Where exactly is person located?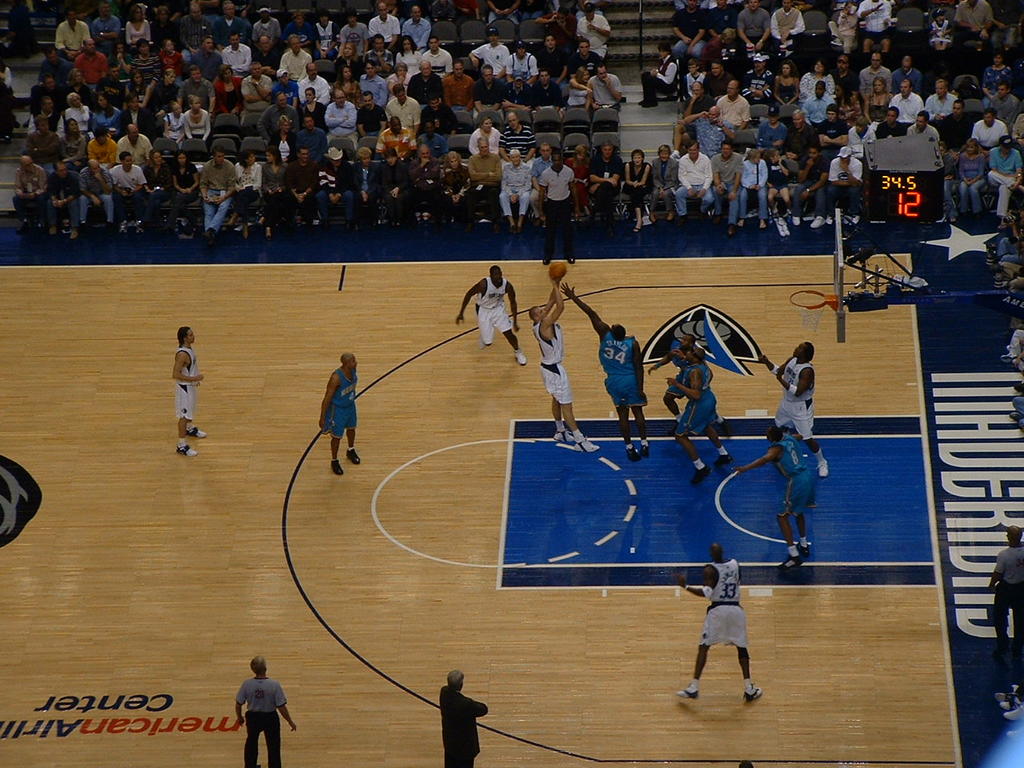
Its bounding box is {"x1": 96, "y1": 60, "x2": 128, "y2": 110}.
